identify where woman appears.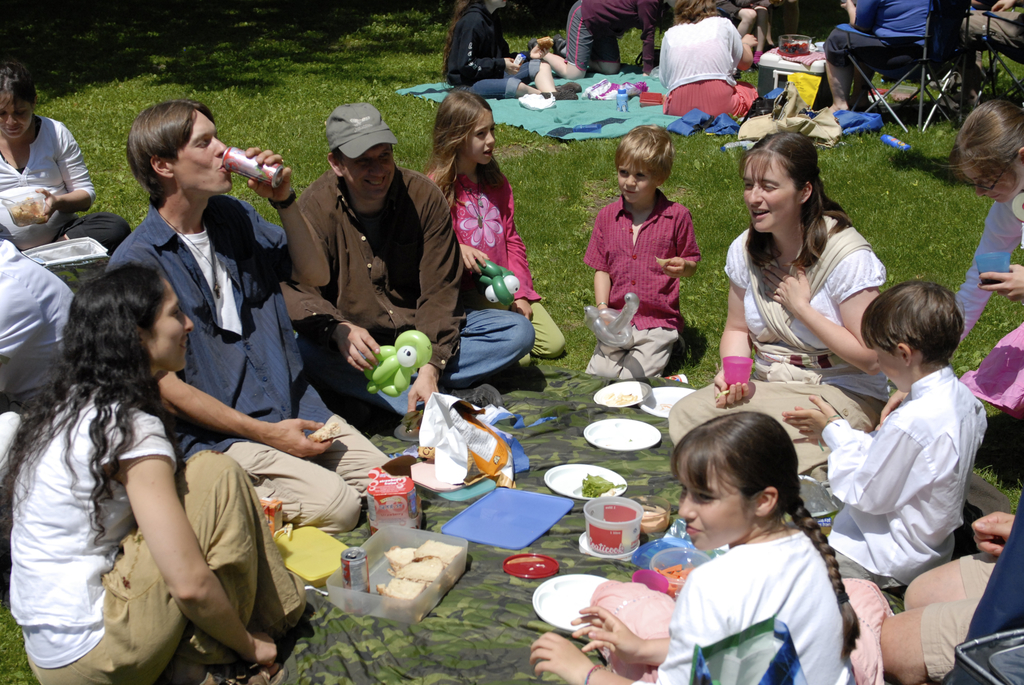
Appears at l=17, t=191, r=303, b=675.
